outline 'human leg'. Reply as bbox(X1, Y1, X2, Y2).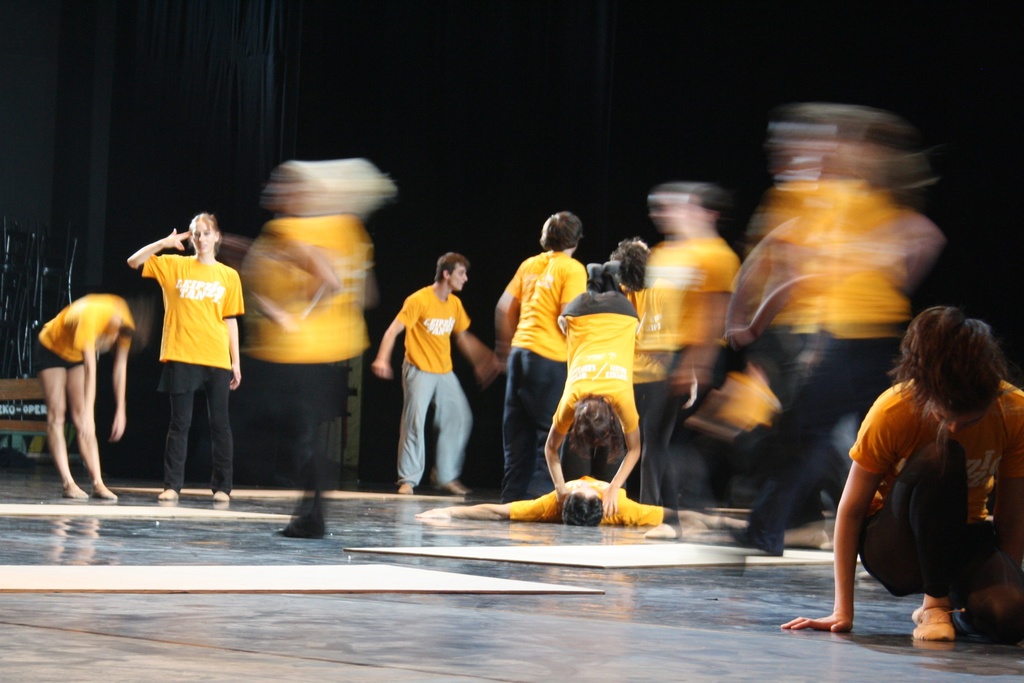
bbox(504, 342, 550, 498).
